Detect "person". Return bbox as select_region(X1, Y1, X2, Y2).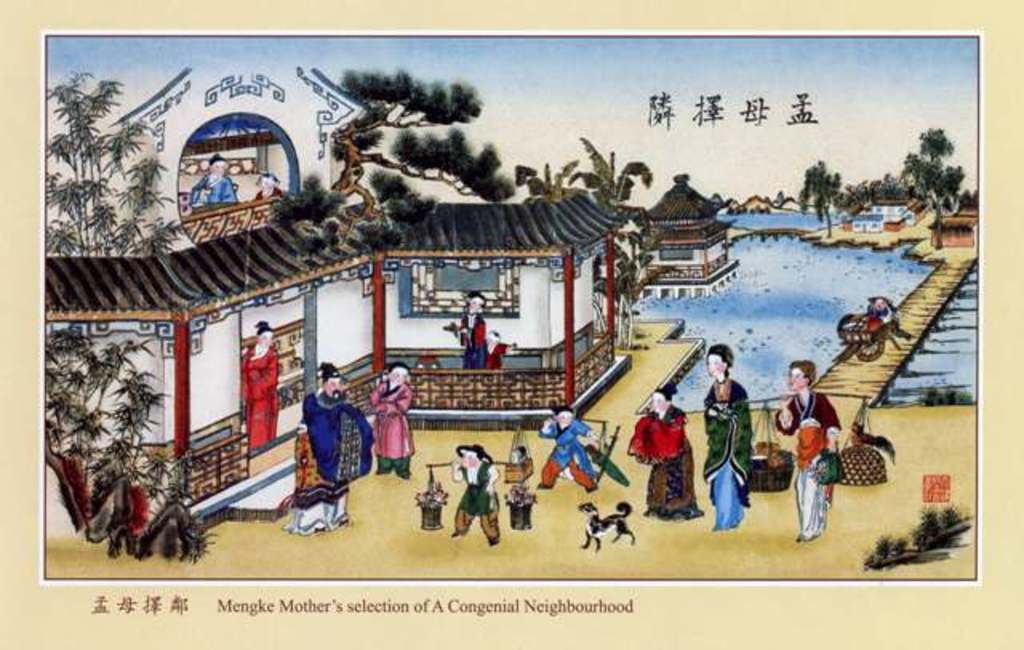
select_region(190, 150, 240, 203).
